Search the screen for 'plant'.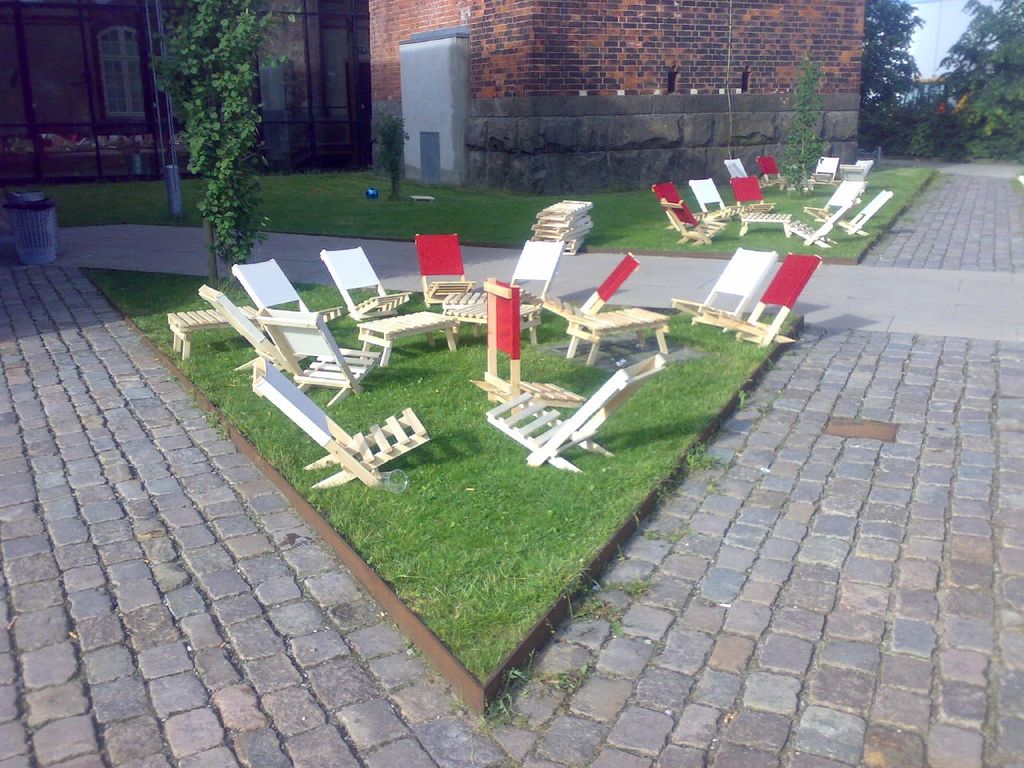
Found at bbox=[371, 110, 409, 202].
